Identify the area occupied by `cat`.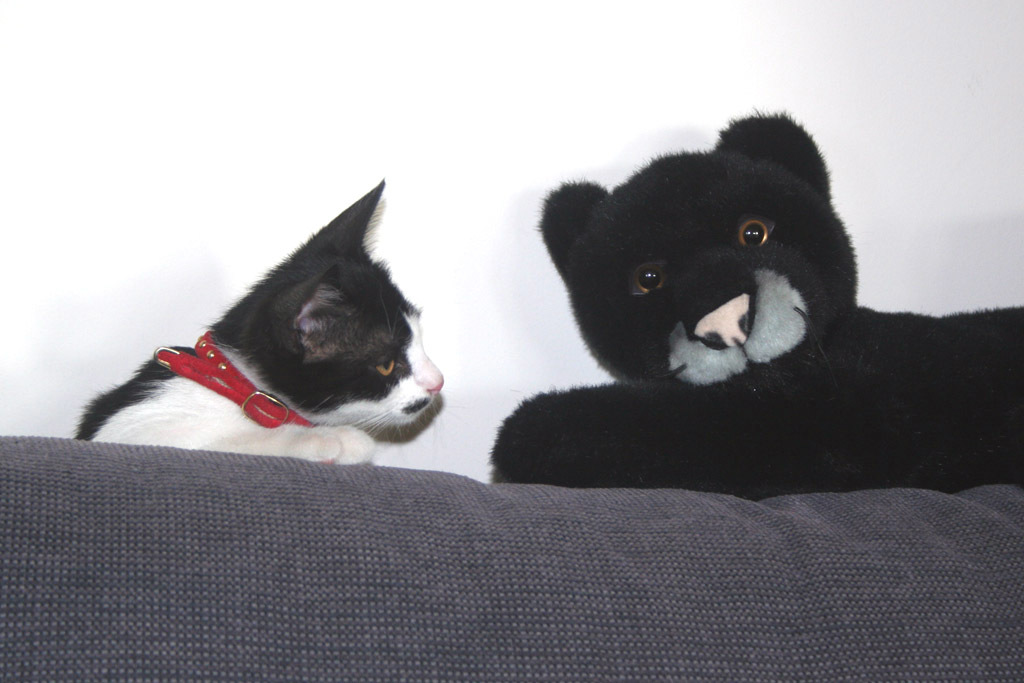
Area: 499:95:1023:504.
